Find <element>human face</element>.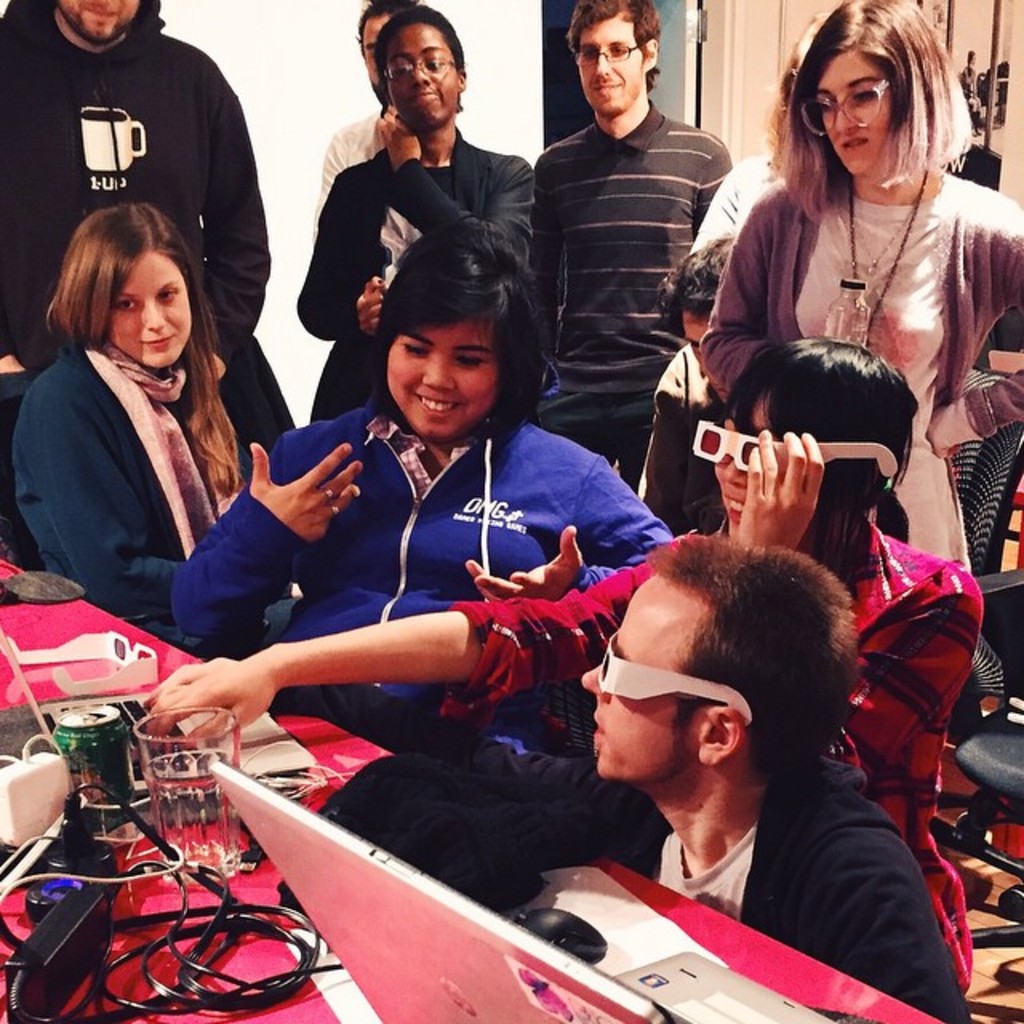
left=714, top=402, right=771, bottom=542.
